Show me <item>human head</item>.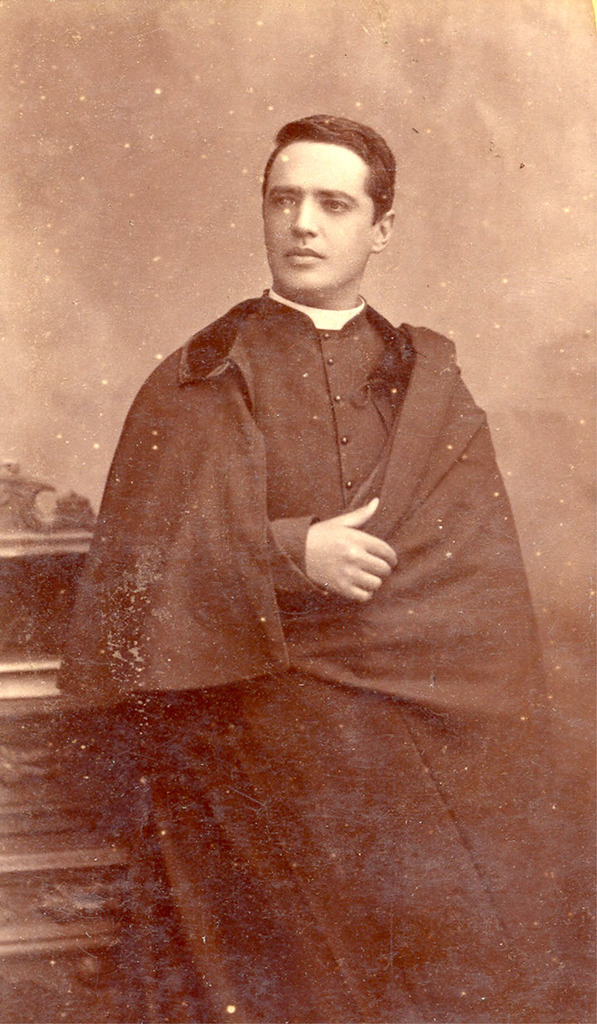
<item>human head</item> is here: 248:111:405:294.
